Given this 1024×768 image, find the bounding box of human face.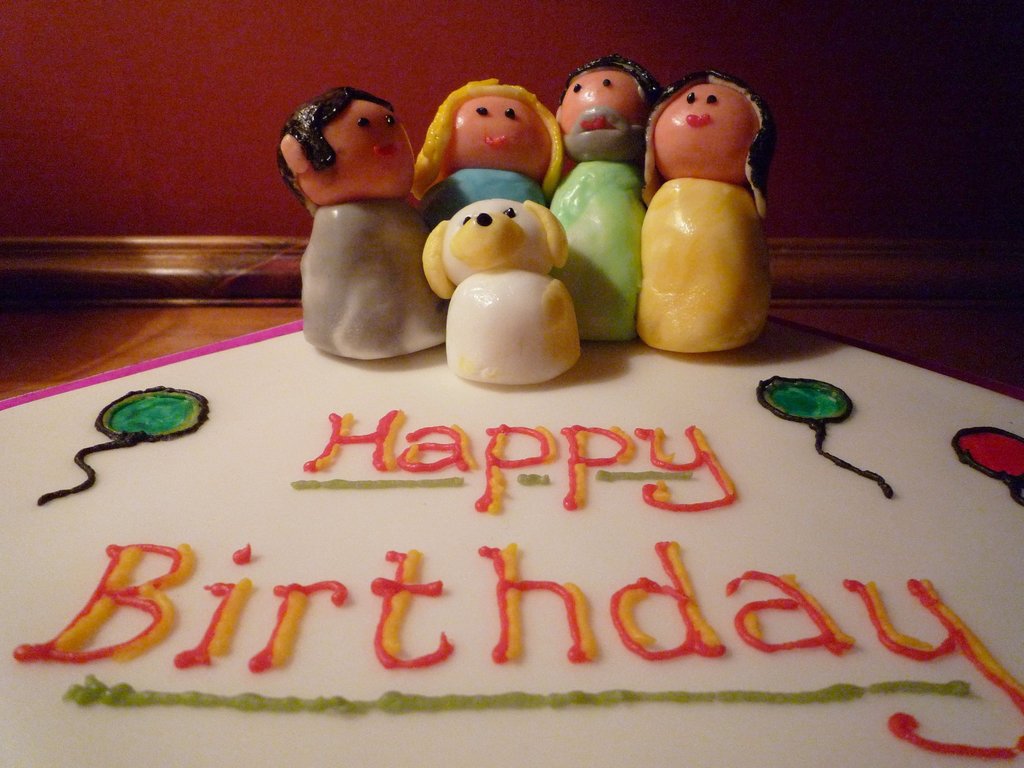
bbox=(332, 98, 413, 190).
